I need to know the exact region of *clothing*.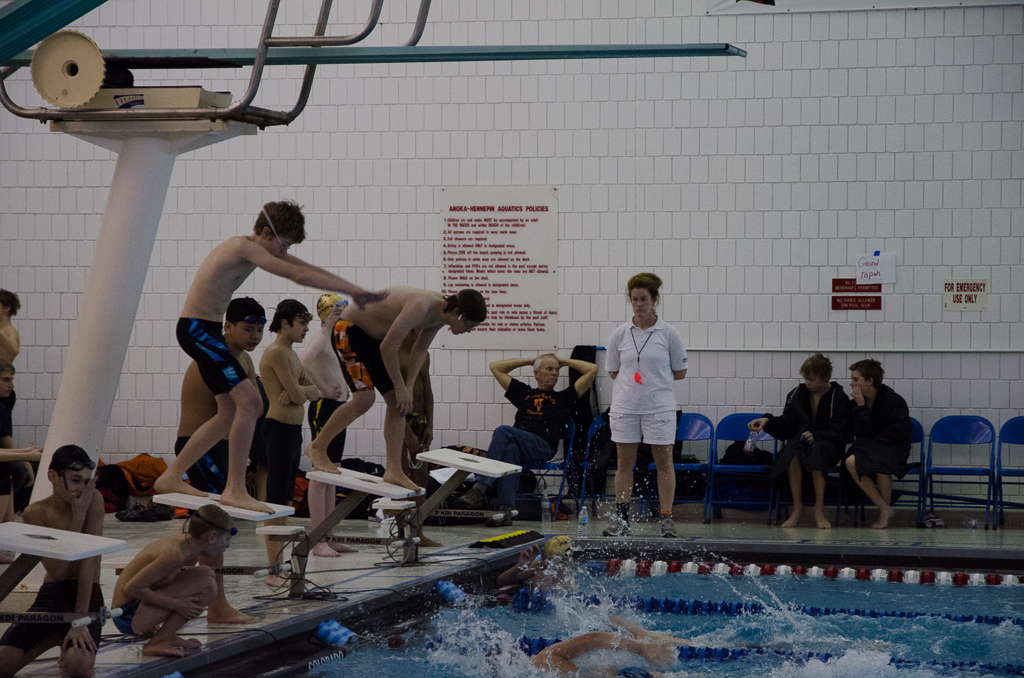
Region: 0,577,110,666.
